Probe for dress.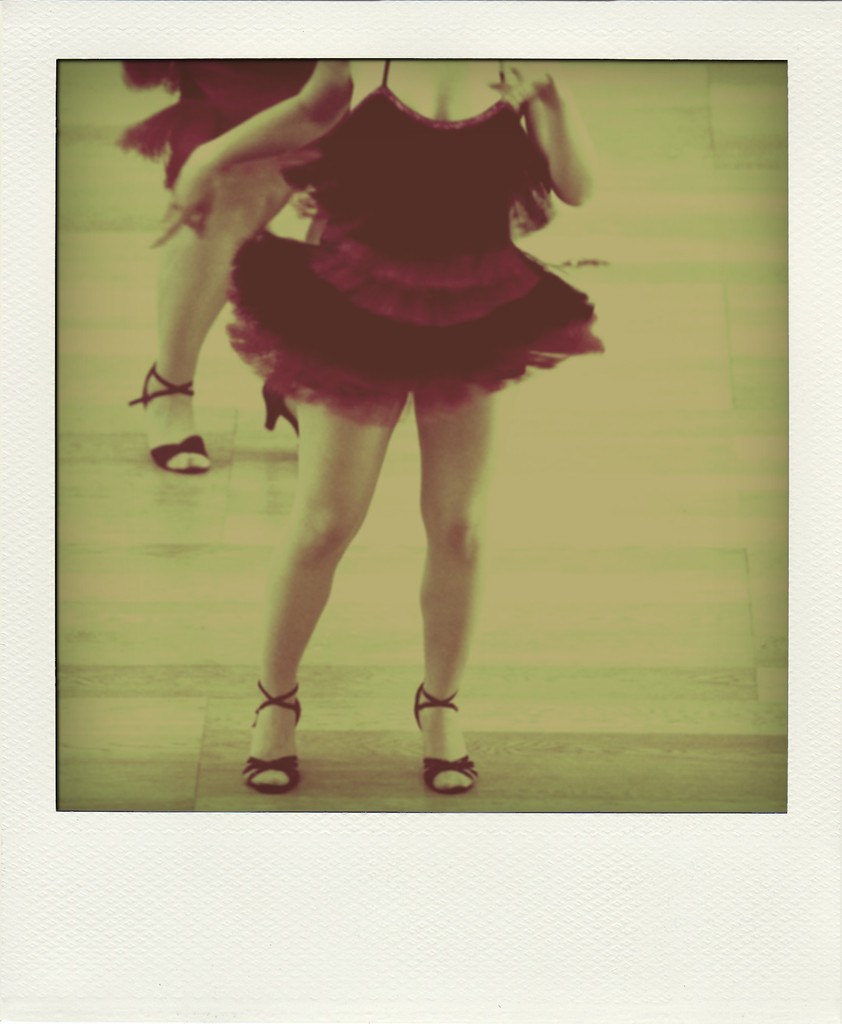
Probe result: box(224, 61, 607, 429).
